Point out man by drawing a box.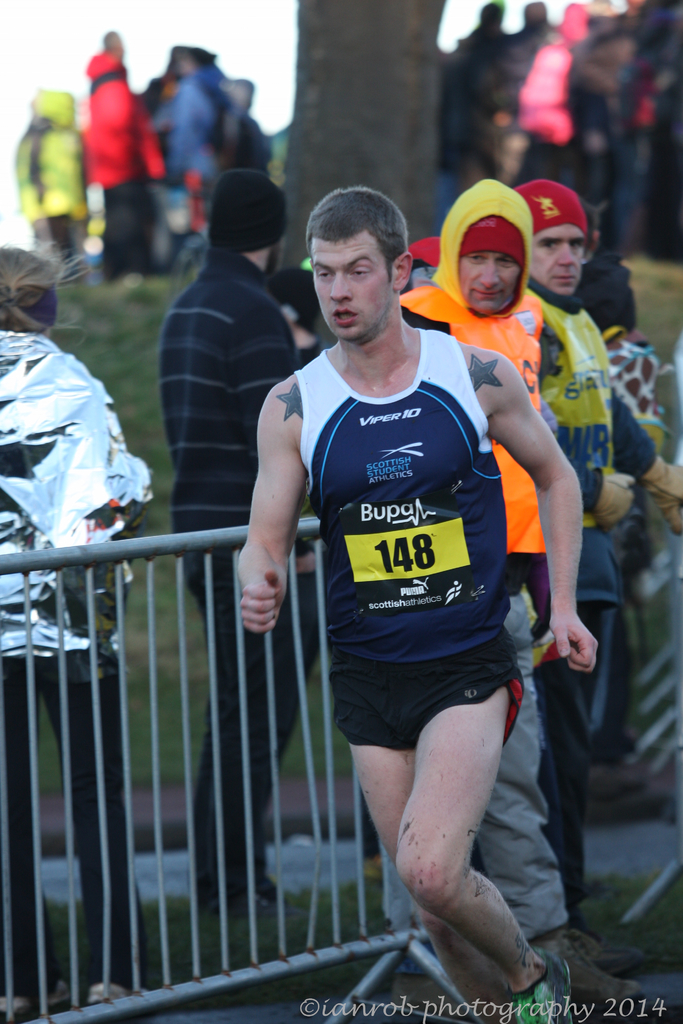
l=164, t=166, r=311, b=922.
